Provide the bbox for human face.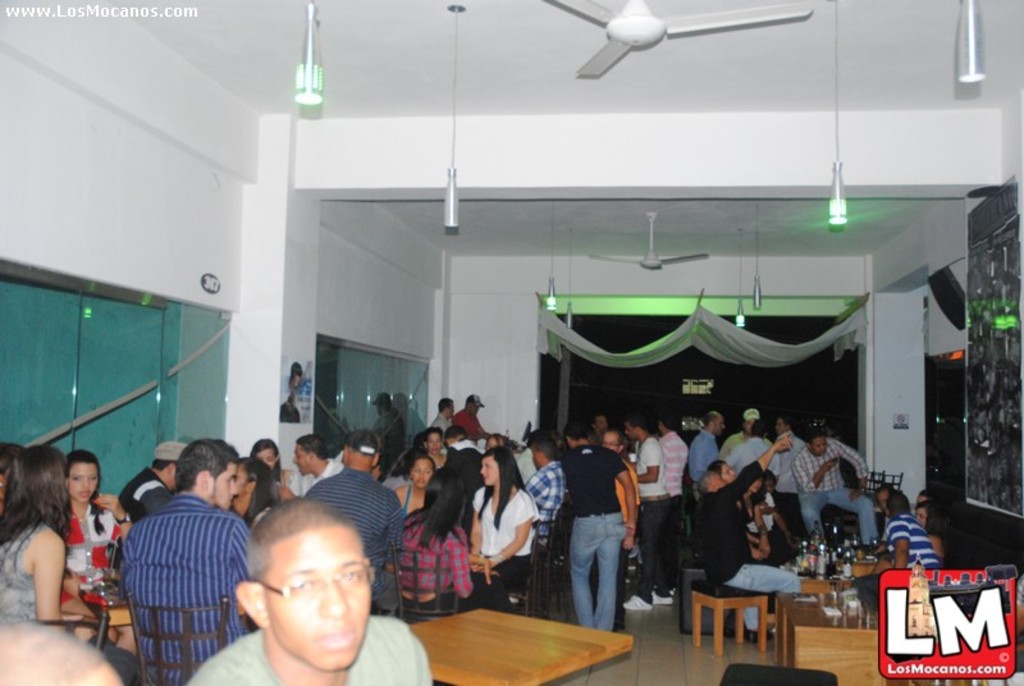
region(714, 416, 726, 438).
